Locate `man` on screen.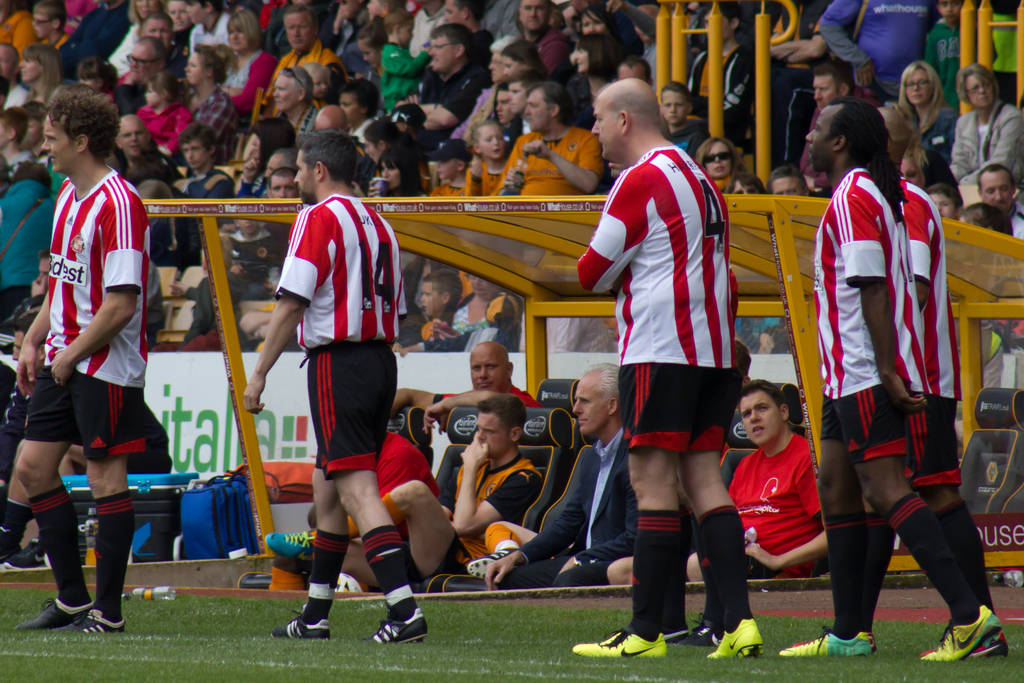
On screen at region(229, 147, 300, 200).
